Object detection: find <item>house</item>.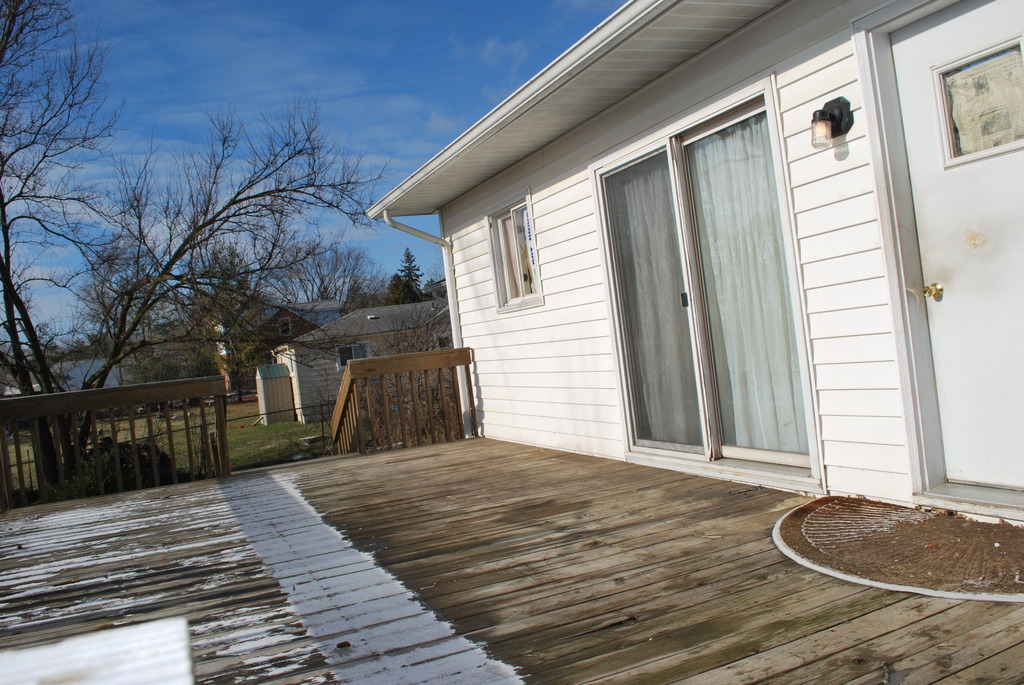
[368,0,1023,526].
